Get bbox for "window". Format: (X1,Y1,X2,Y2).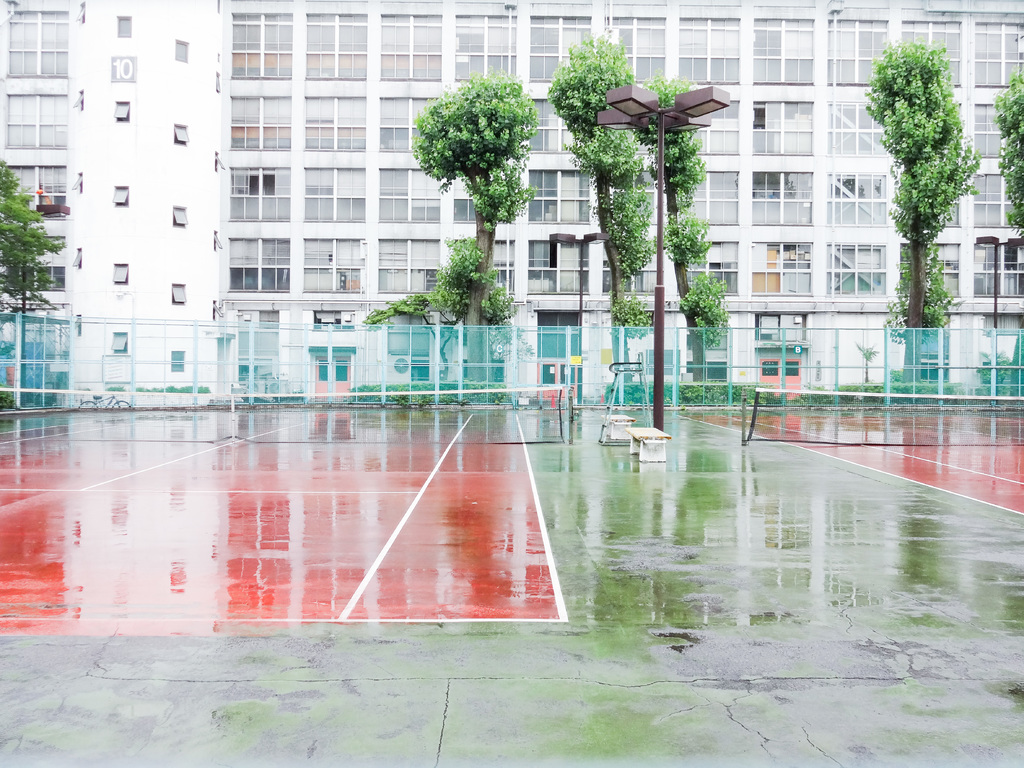
(172,279,189,305).
